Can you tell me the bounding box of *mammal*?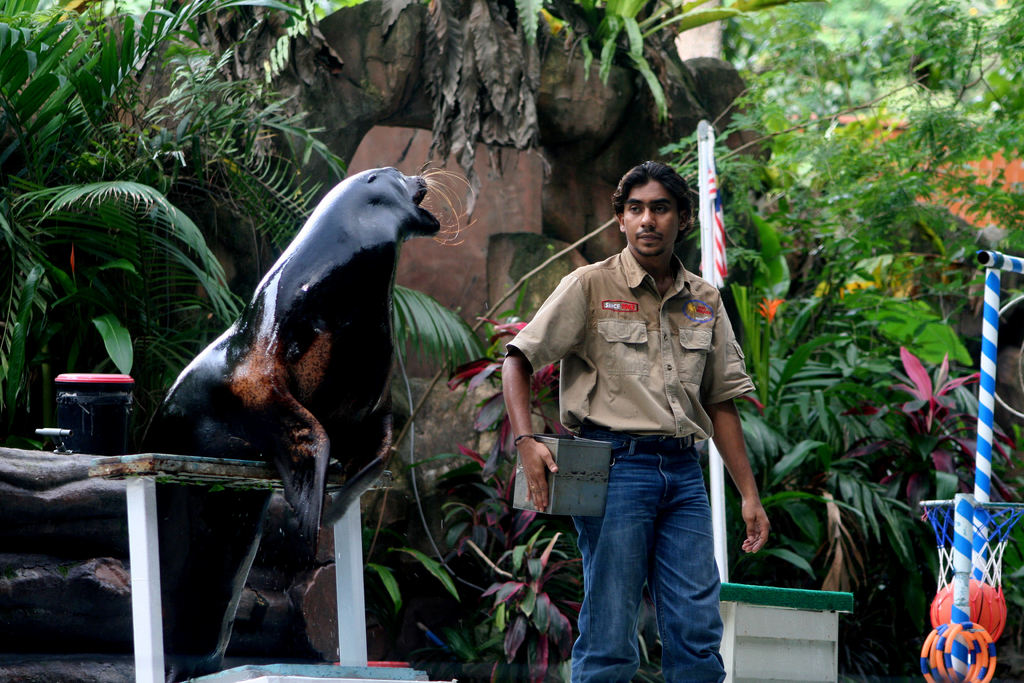
crop(157, 131, 433, 593).
